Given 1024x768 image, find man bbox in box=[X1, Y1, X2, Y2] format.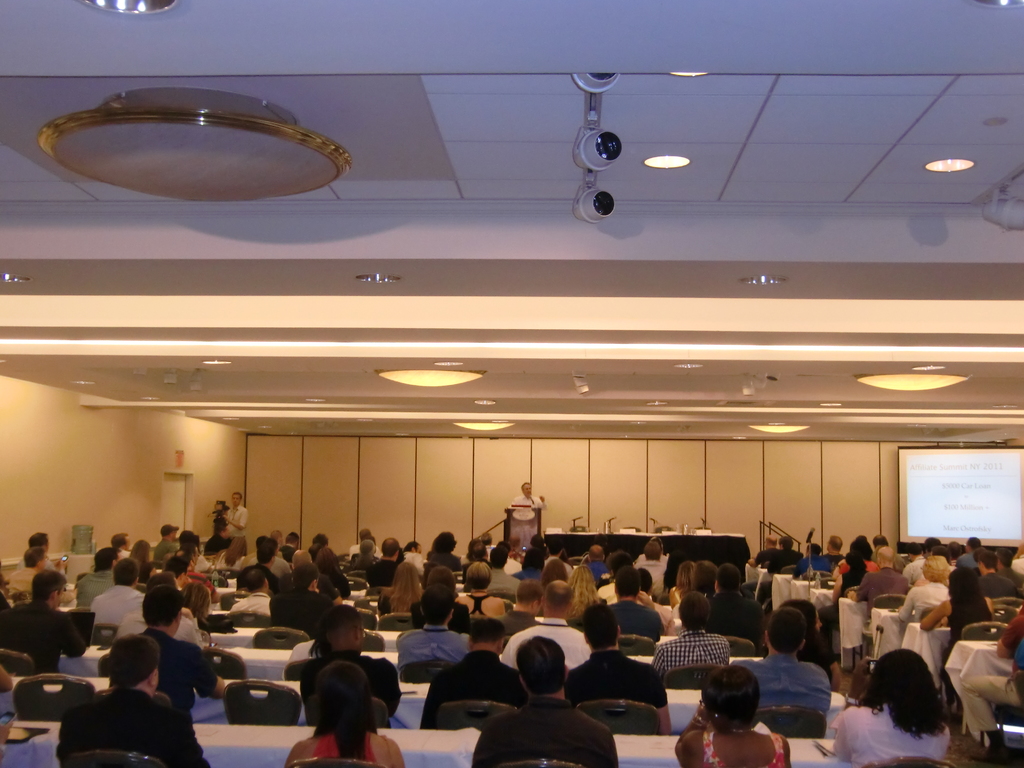
box=[72, 547, 121, 612].
